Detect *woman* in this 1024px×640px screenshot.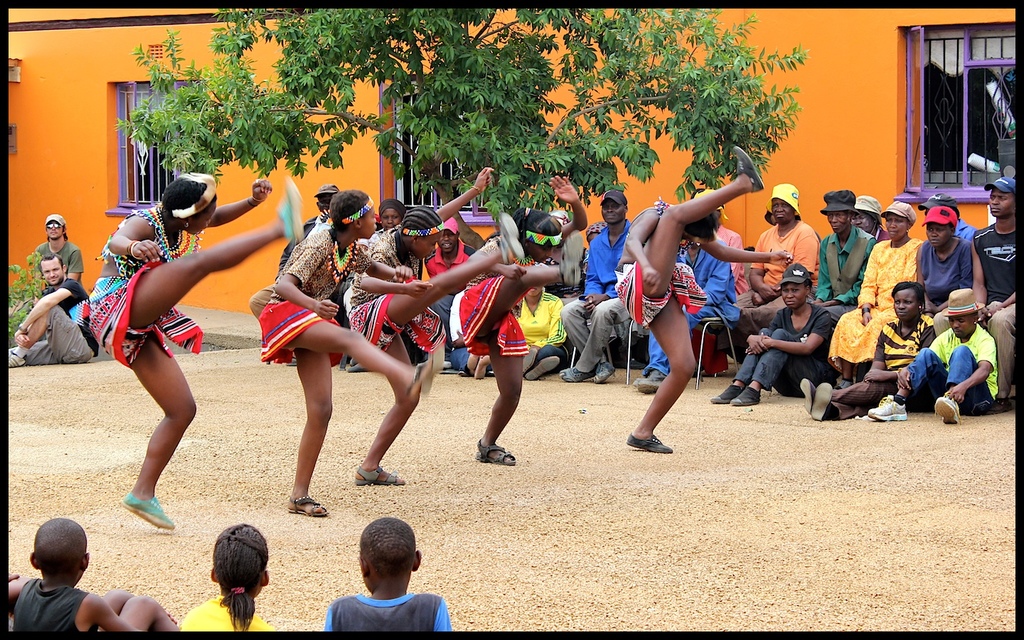
Detection: BBox(370, 201, 405, 247).
